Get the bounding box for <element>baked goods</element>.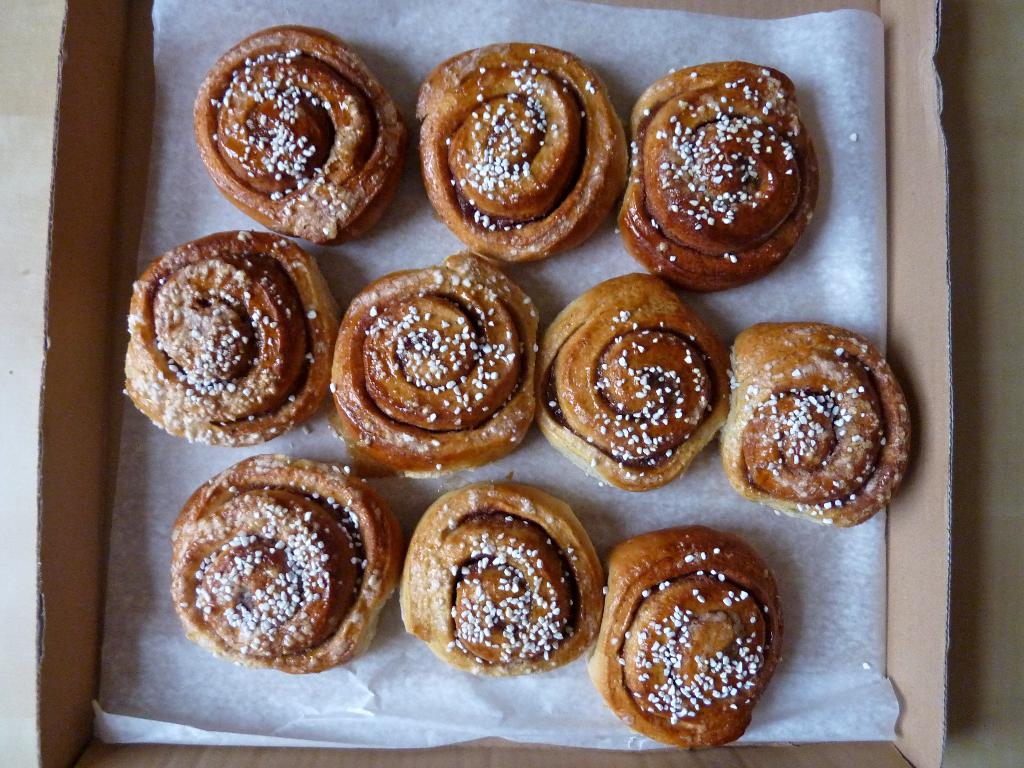
region(190, 35, 403, 246).
